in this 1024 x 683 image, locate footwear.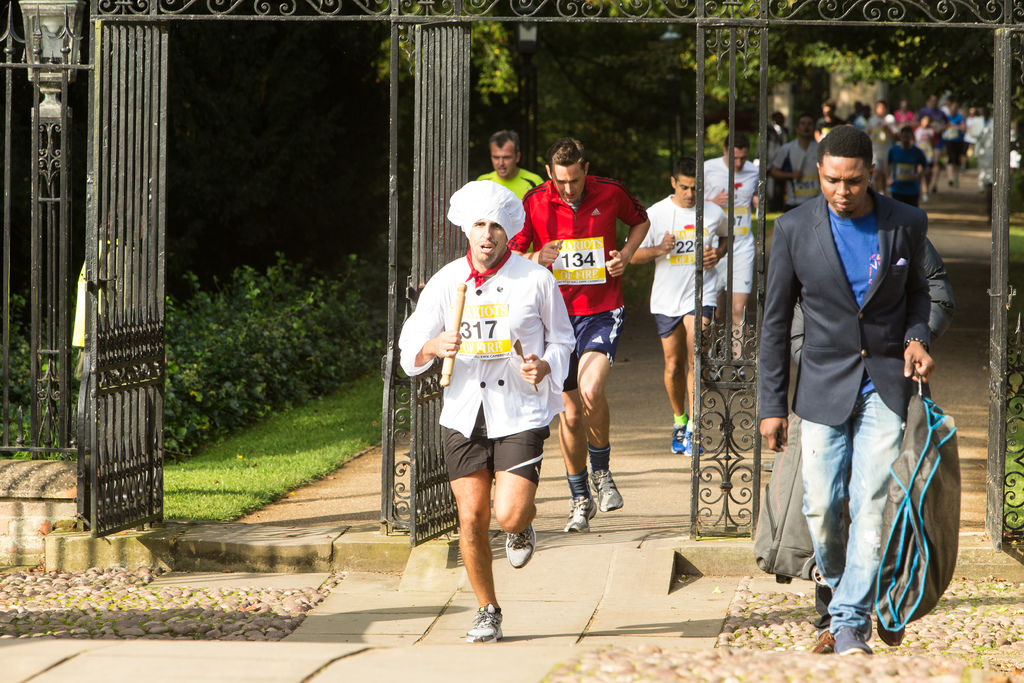
Bounding box: {"x1": 504, "y1": 523, "x2": 533, "y2": 568}.
